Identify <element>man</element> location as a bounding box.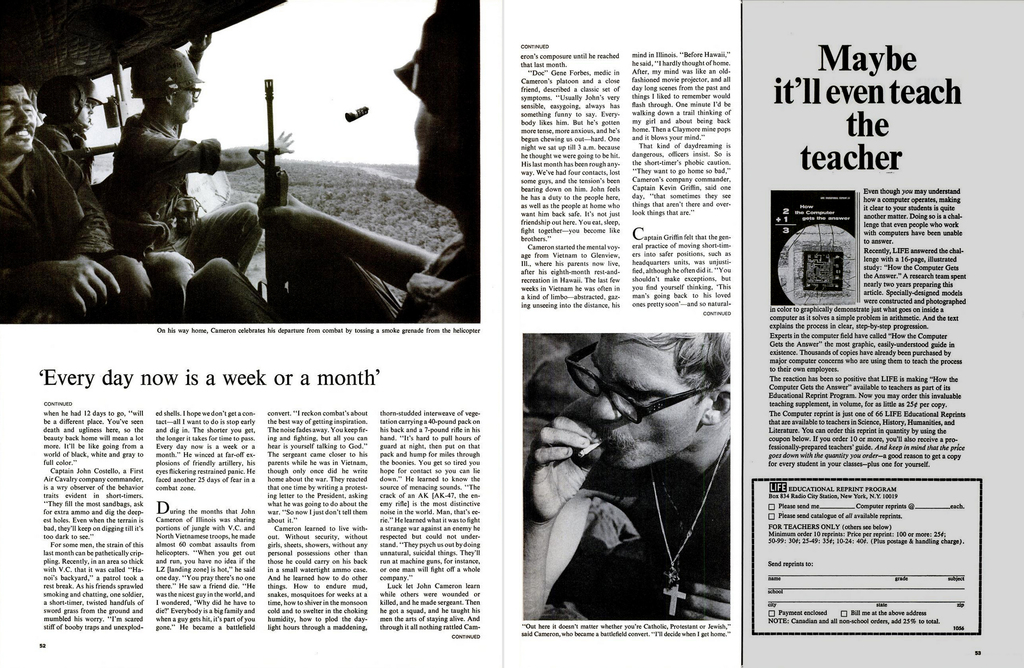
x1=515, y1=313, x2=772, y2=635.
